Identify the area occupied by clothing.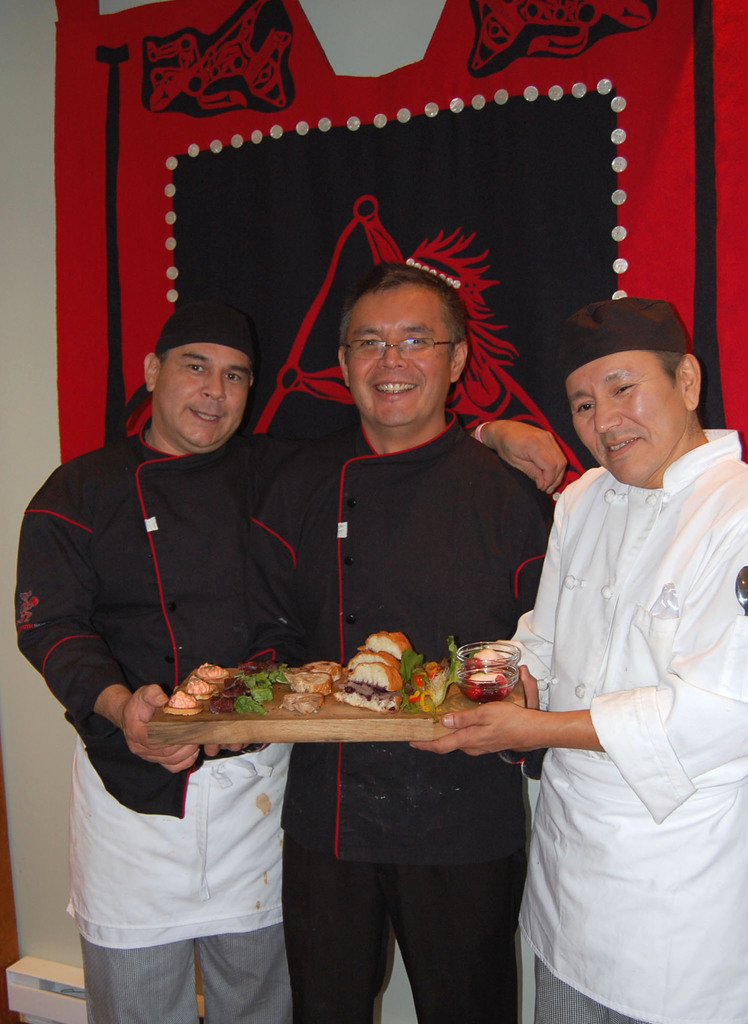
Area: BBox(0, 426, 322, 1023).
